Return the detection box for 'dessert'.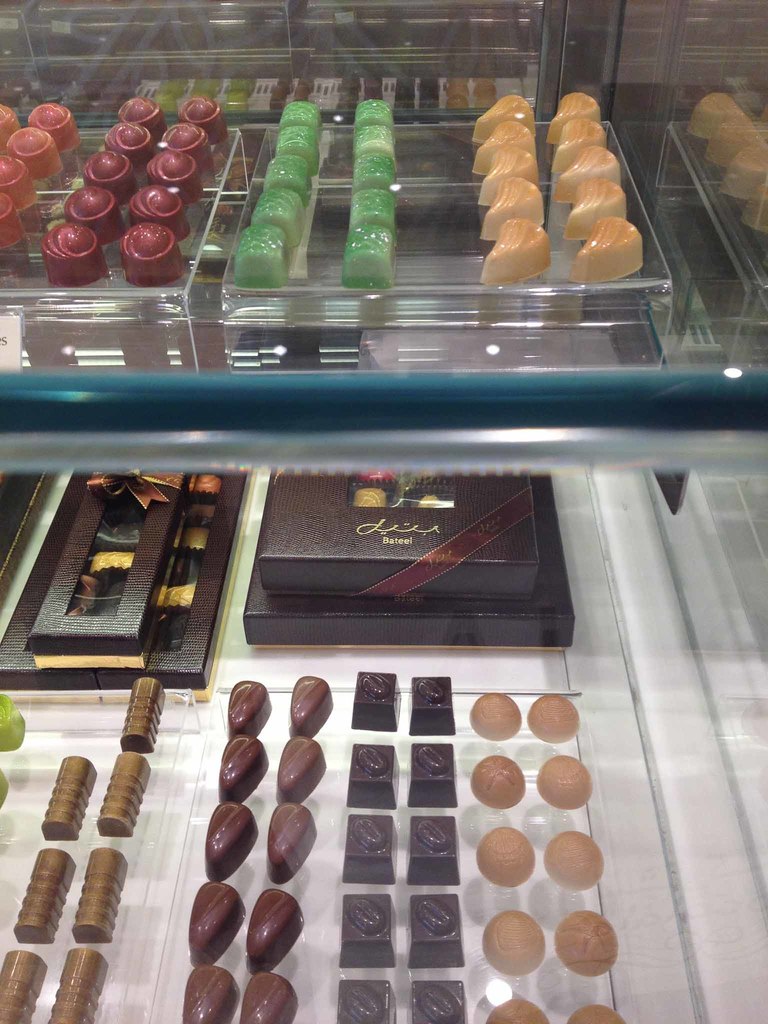
174,93,230,137.
